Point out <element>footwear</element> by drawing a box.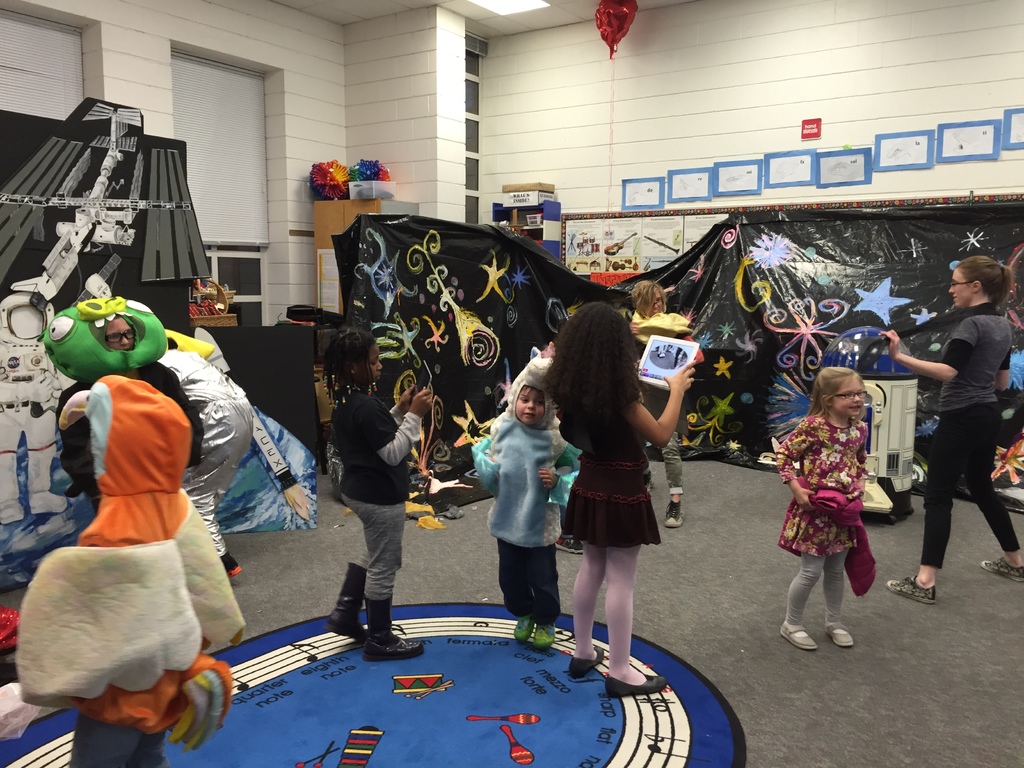
BBox(779, 619, 824, 655).
